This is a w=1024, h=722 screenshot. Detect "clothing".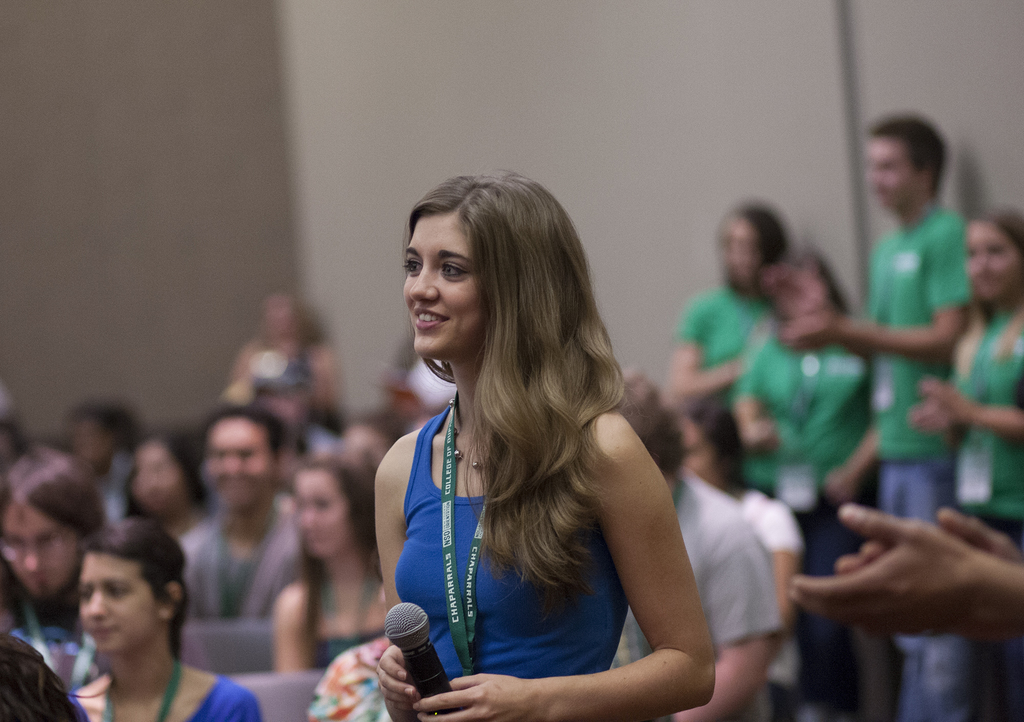
(x1=391, y1=406, x2=623, y2=721).
